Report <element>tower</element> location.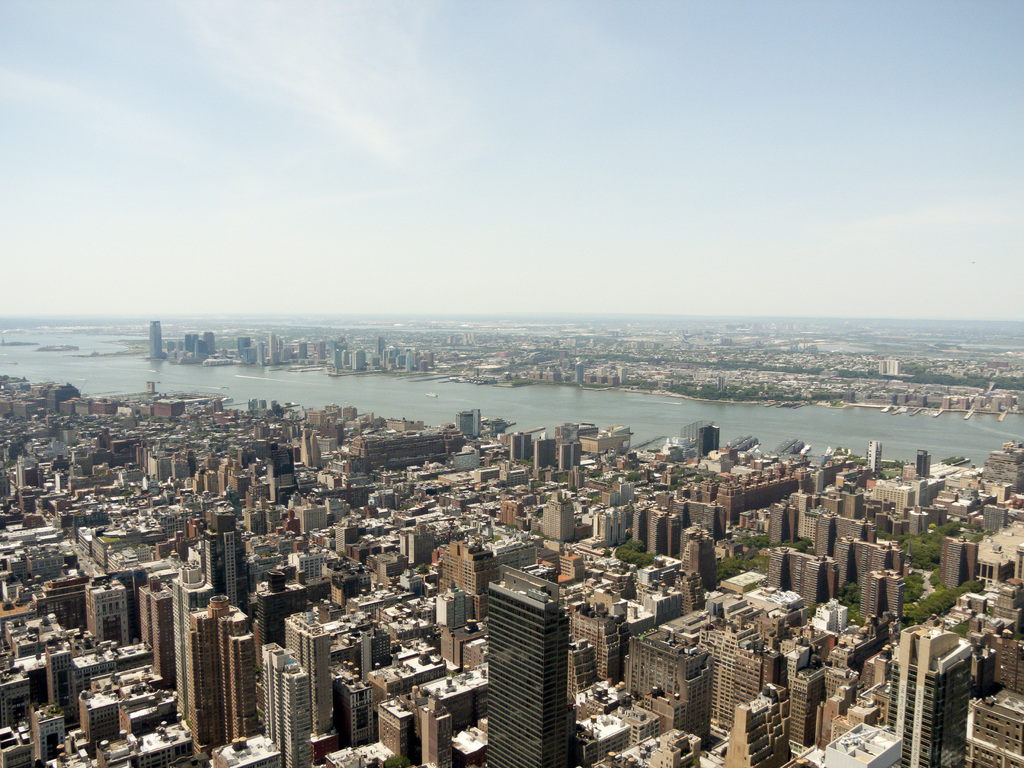
Report: (204, 515, 246, 609).
